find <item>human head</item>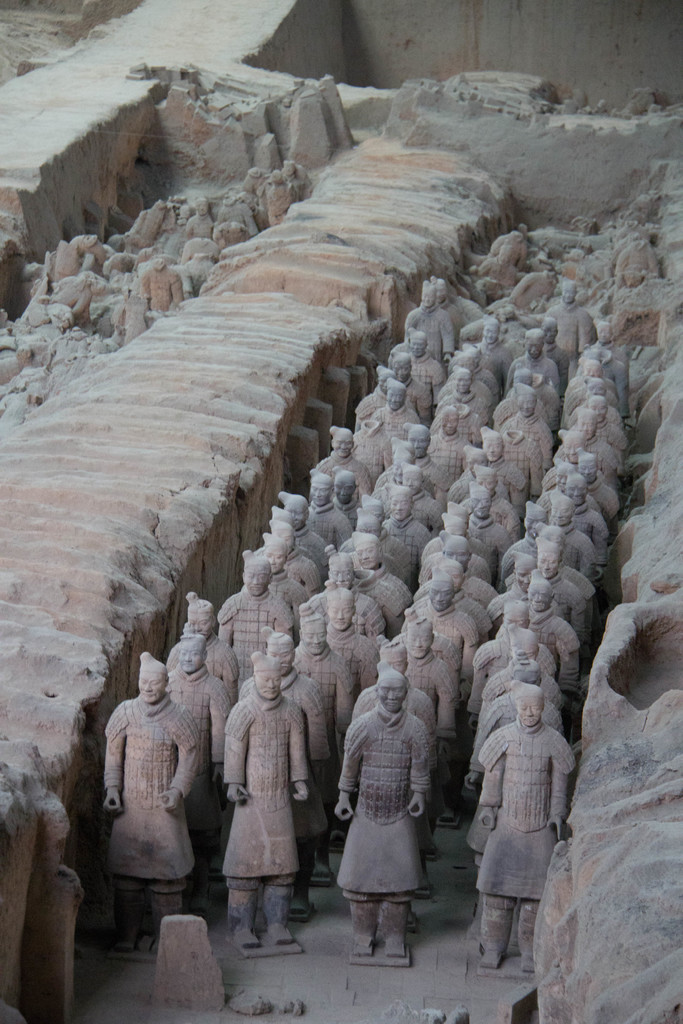
box=[135, 662, 174, 711]
